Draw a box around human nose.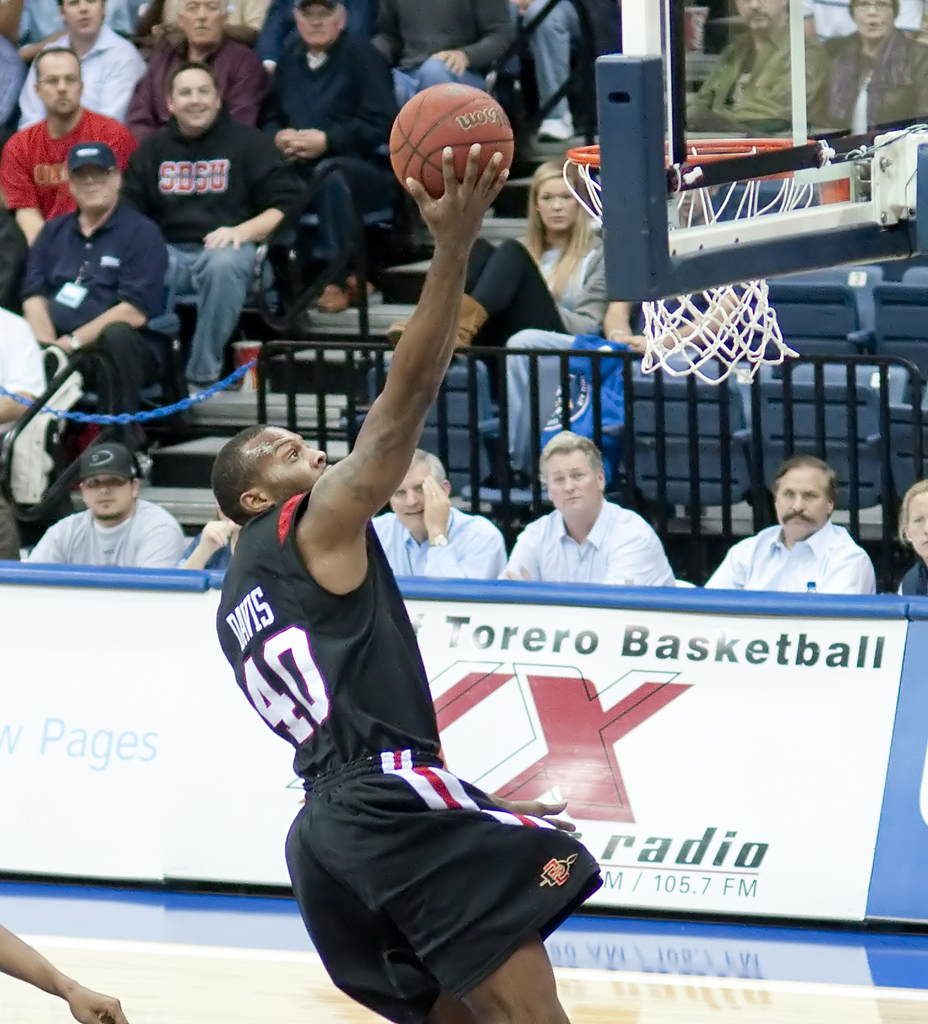
[789, 498, 805, 513].
